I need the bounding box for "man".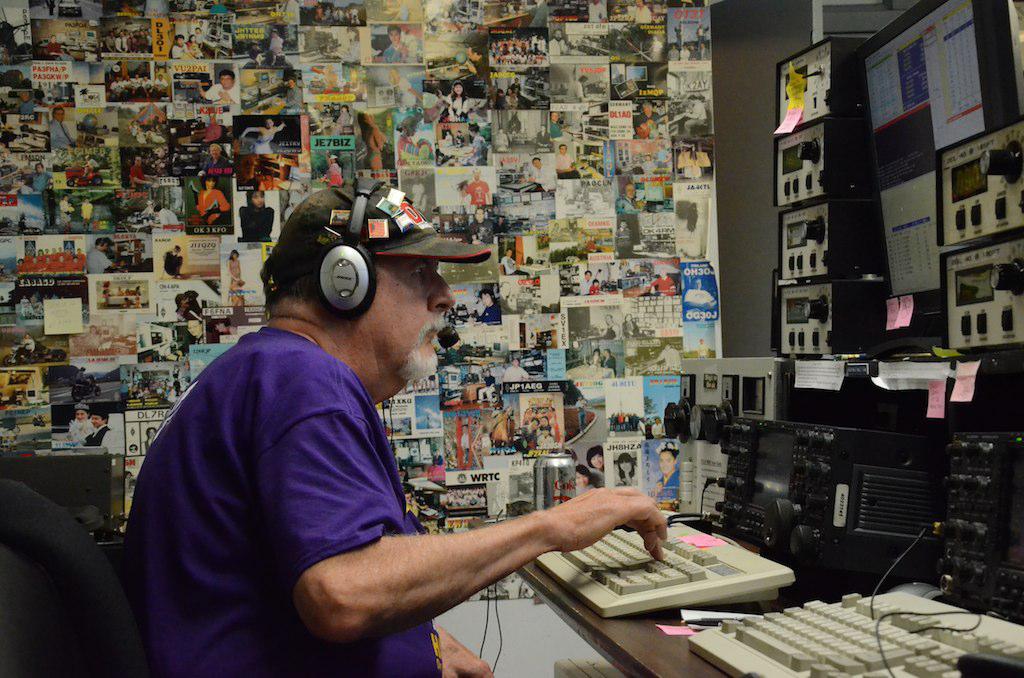
Here it is: region(81, 405, 119, 447).
